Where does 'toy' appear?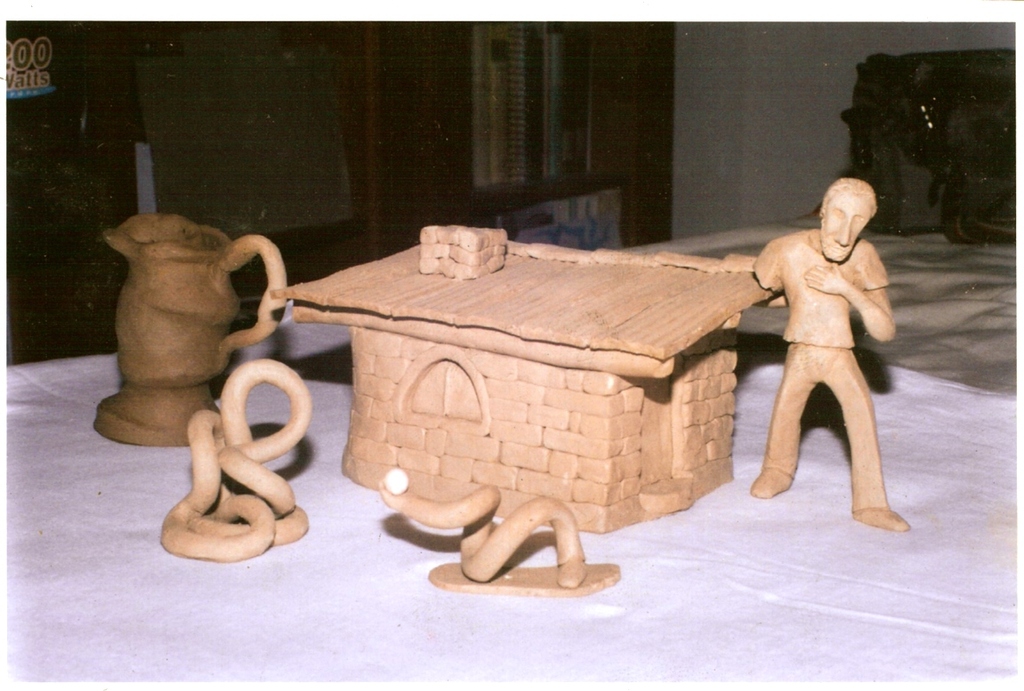
Appears at (156, 360, 307, 558).
